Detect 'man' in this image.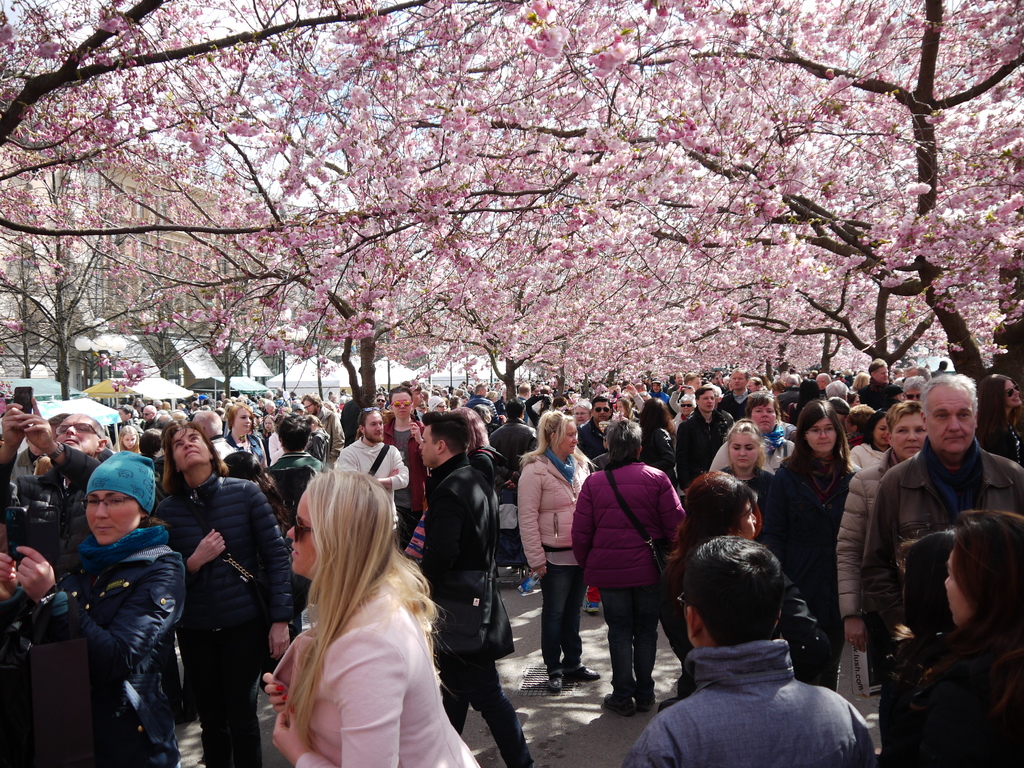
Detection: Rect(576, 397, 614, 461).
